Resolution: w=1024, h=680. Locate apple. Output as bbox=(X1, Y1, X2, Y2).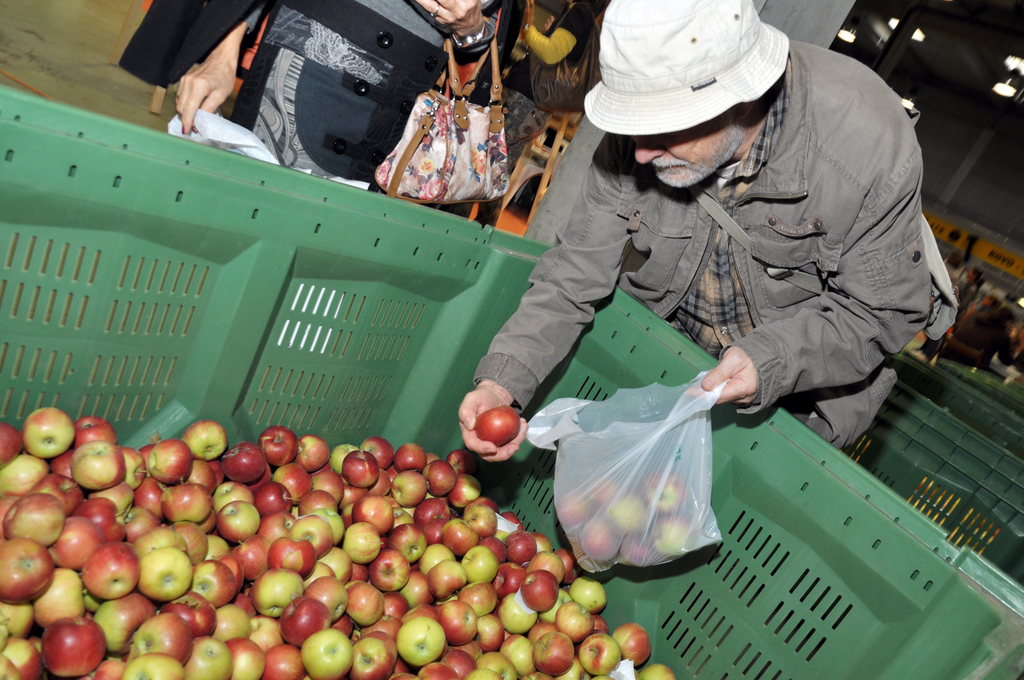
bbox=(476, 407, 516, 449).
